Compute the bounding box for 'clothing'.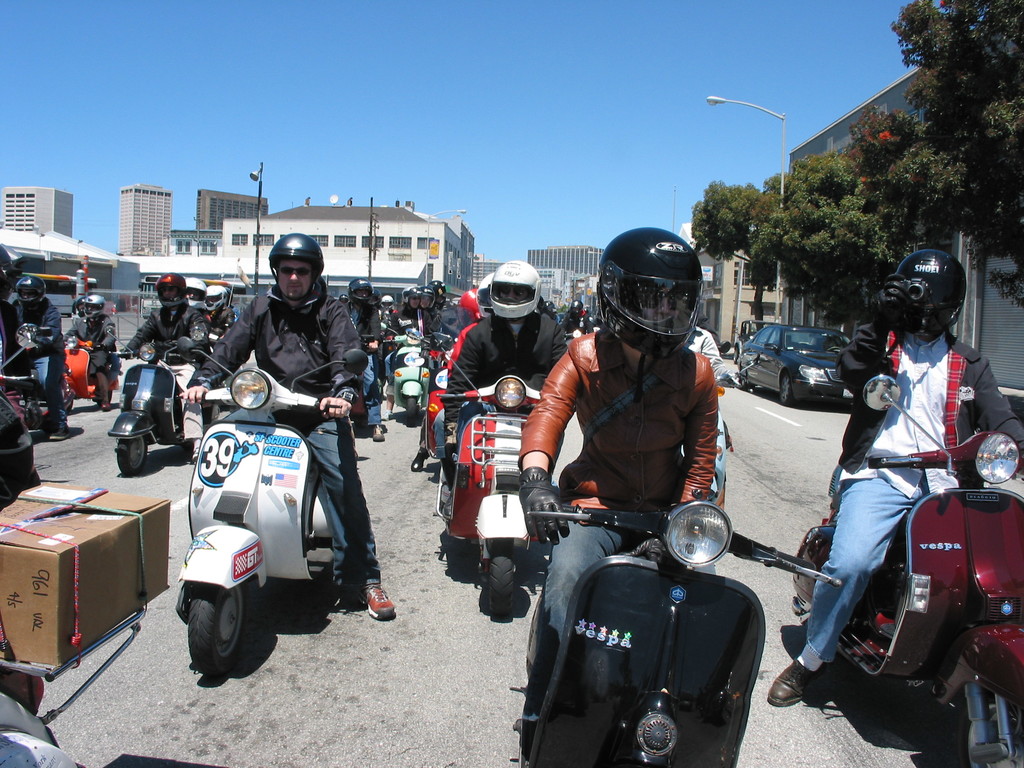
bbox(818, 286, 986, 701).
